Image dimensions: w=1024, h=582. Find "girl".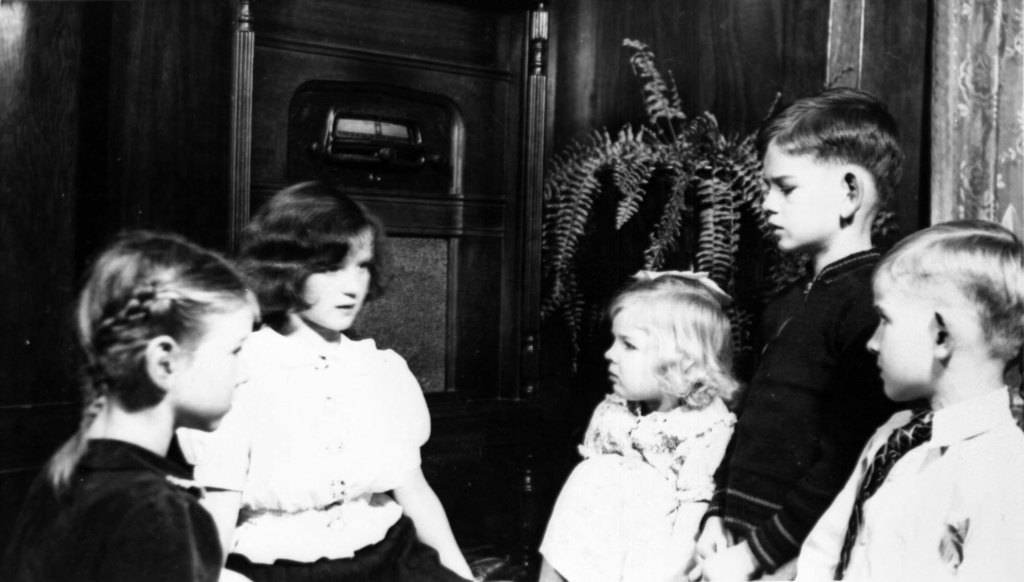
<bbox>540, 269, 740, 581</bbox>.
